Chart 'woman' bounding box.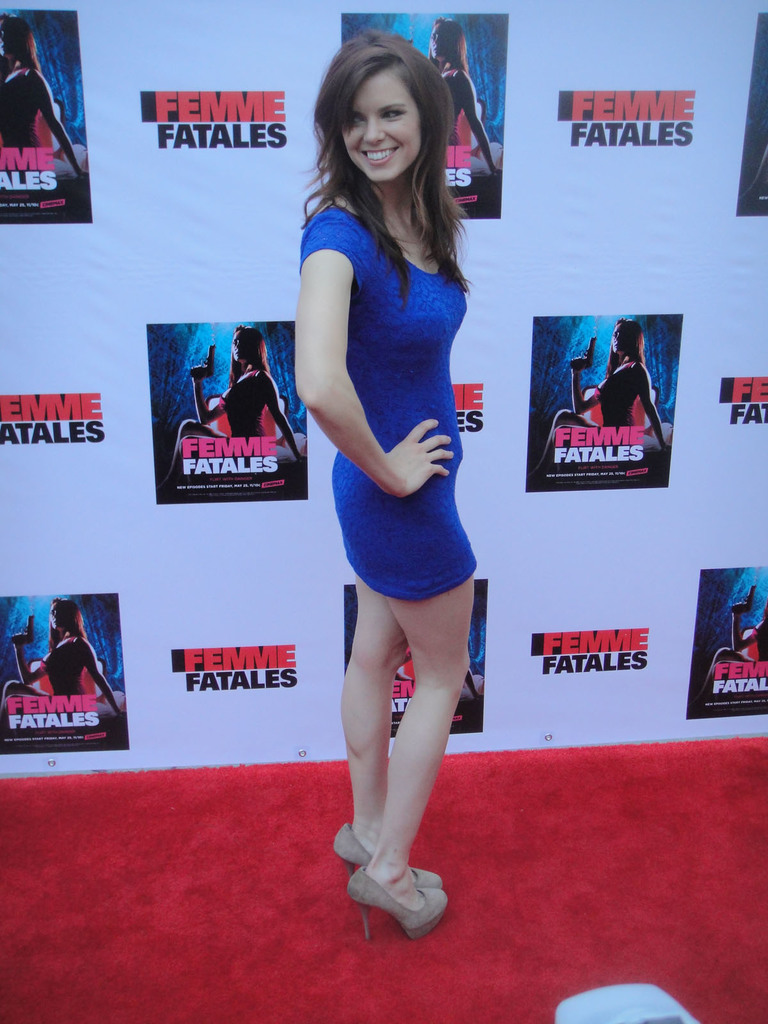
Charted: (0, 602, 123, 735).
